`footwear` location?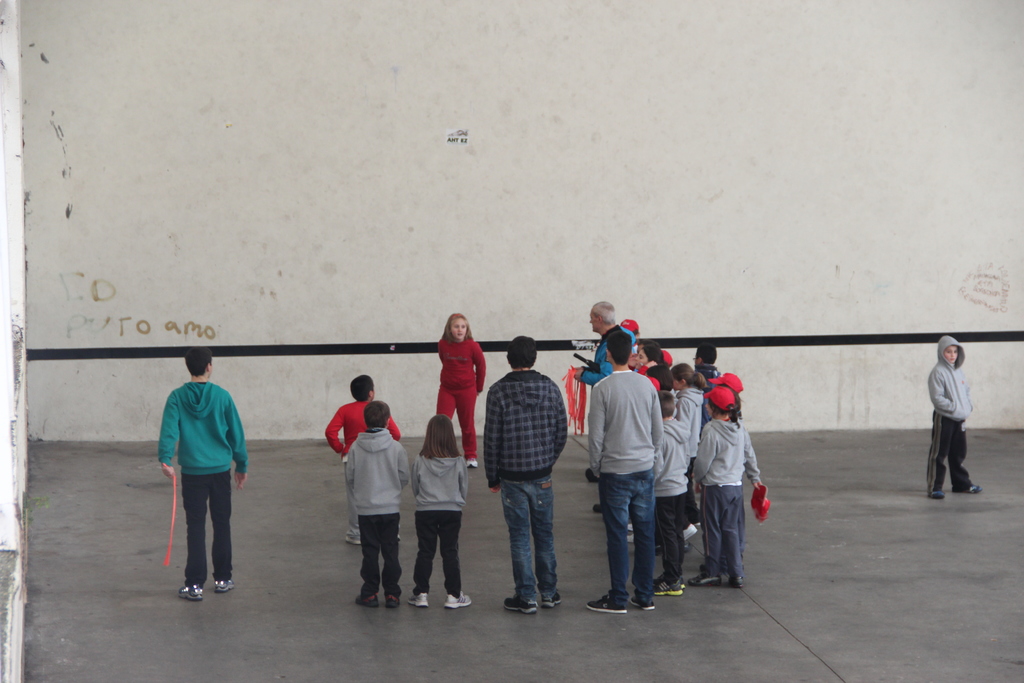
select_region(729, 577, 742, 588)
